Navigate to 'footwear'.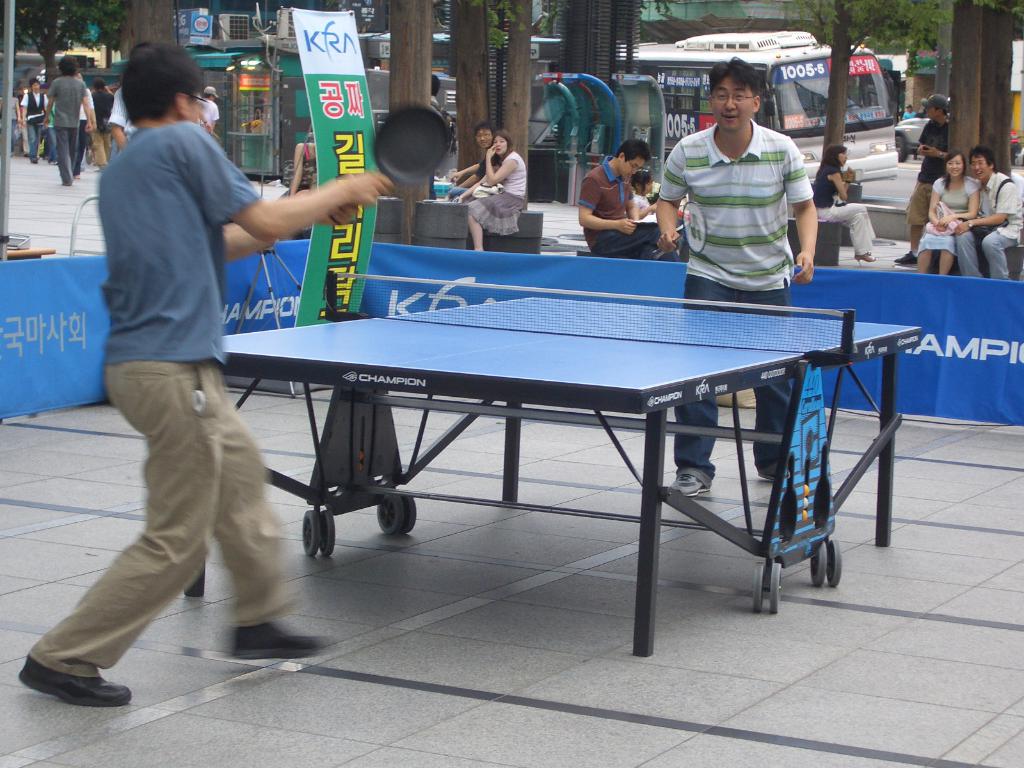
Navigation target: {"left": 73, "top": 173, "right": 83, "bottom": 183}.
